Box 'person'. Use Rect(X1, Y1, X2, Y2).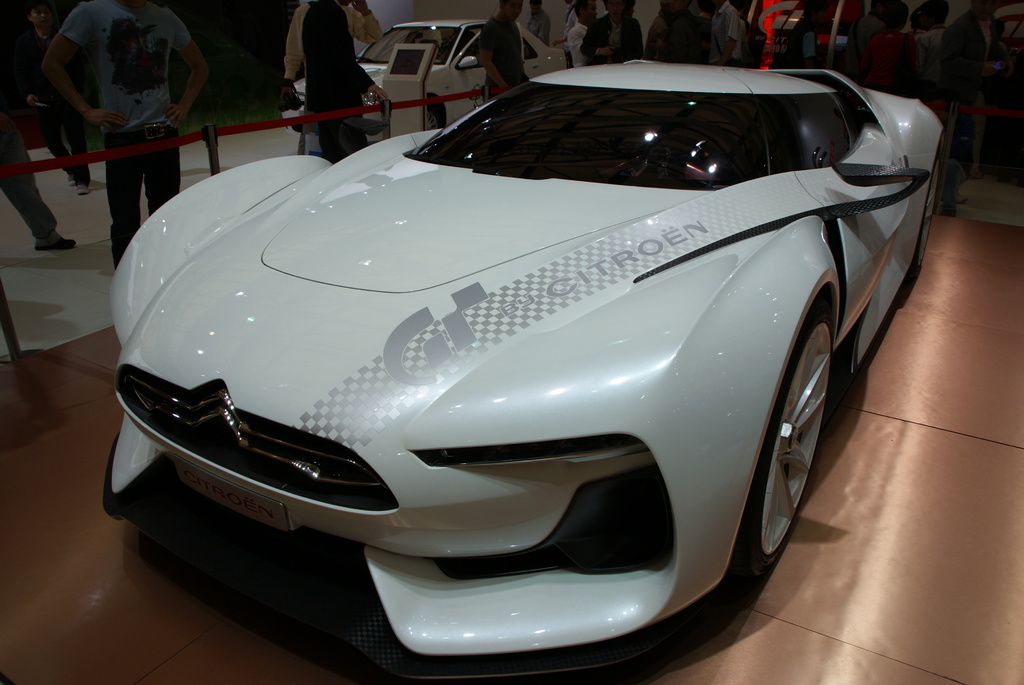
Rect(522, 0, 555, 55).
